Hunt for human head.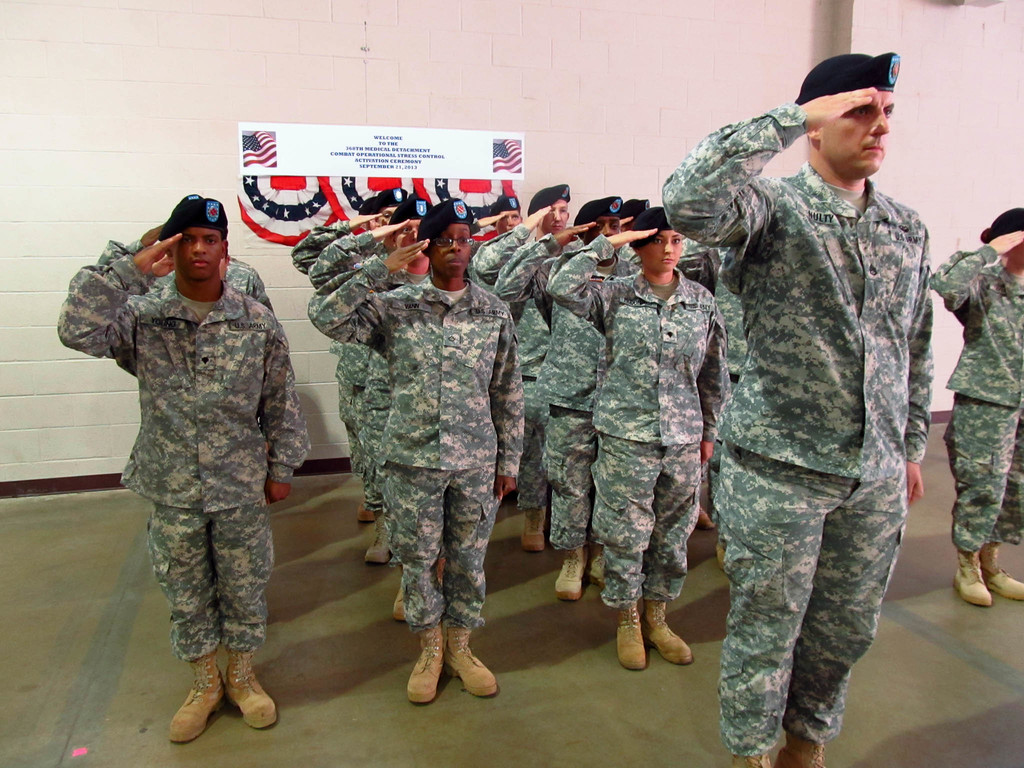
Hunted down at box=[370, 184, 401, 227].
